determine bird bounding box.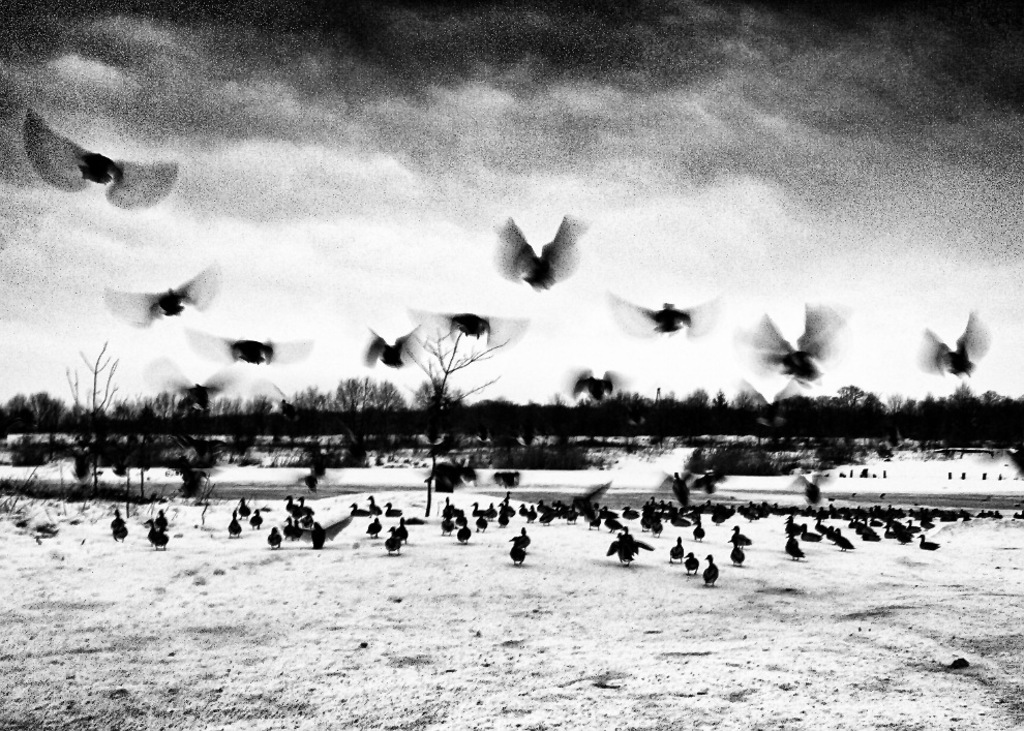
Determined: detection(699, 550, 719, 588).
